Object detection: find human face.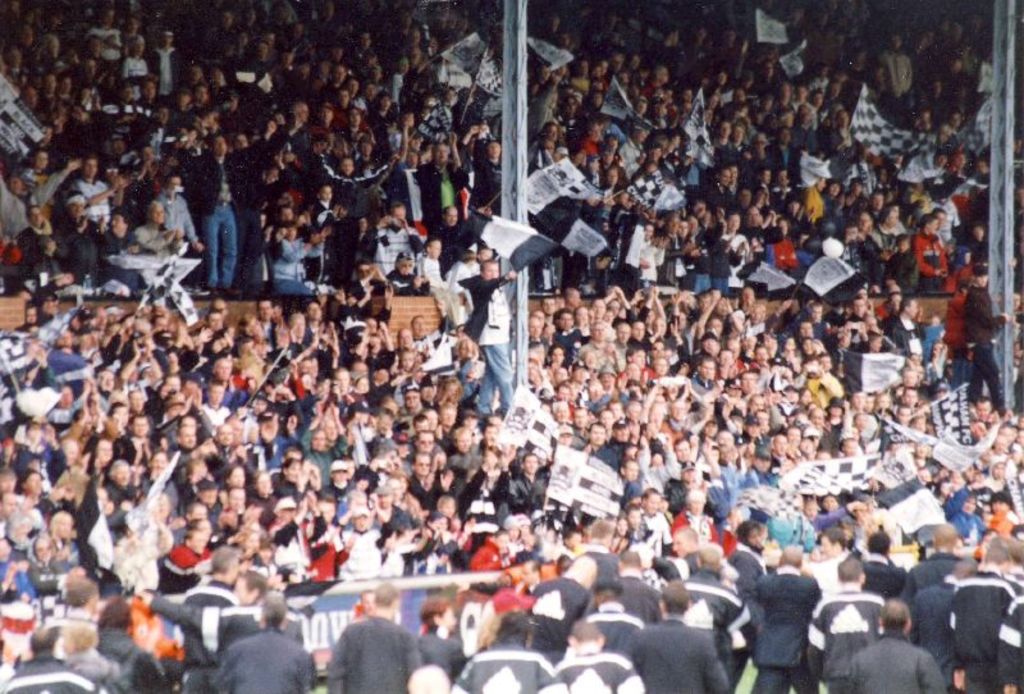
<box>361,321,380,335</box>.
